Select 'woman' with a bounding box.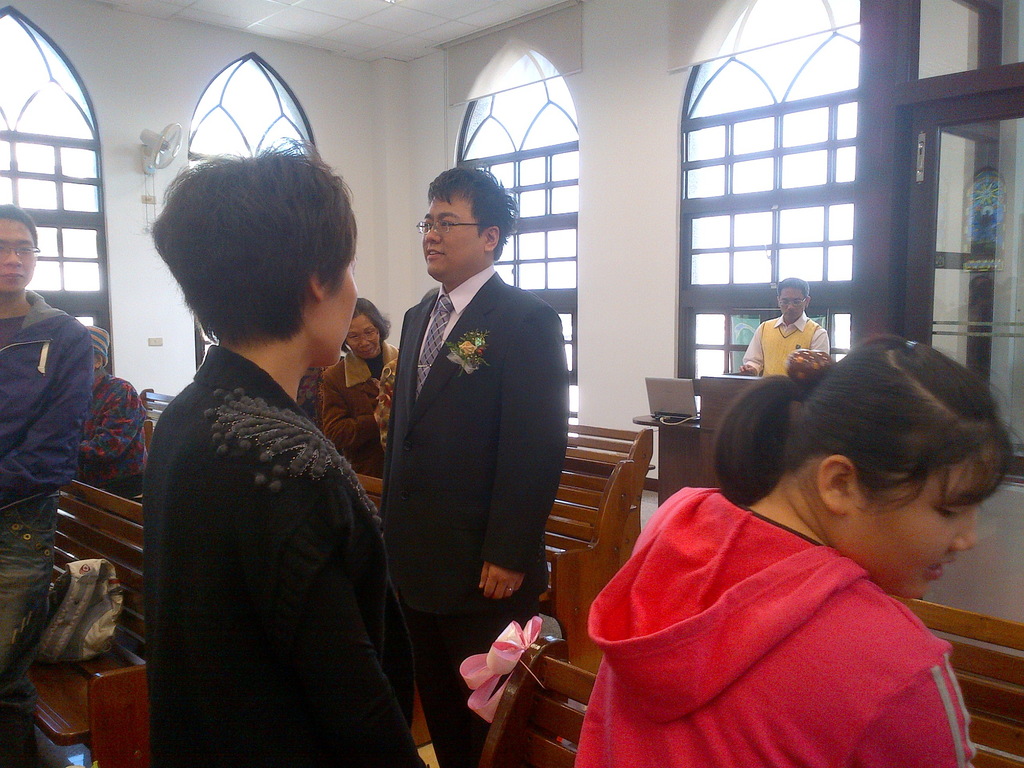
(x1=321, y1=299, x2=401, y2=475).
